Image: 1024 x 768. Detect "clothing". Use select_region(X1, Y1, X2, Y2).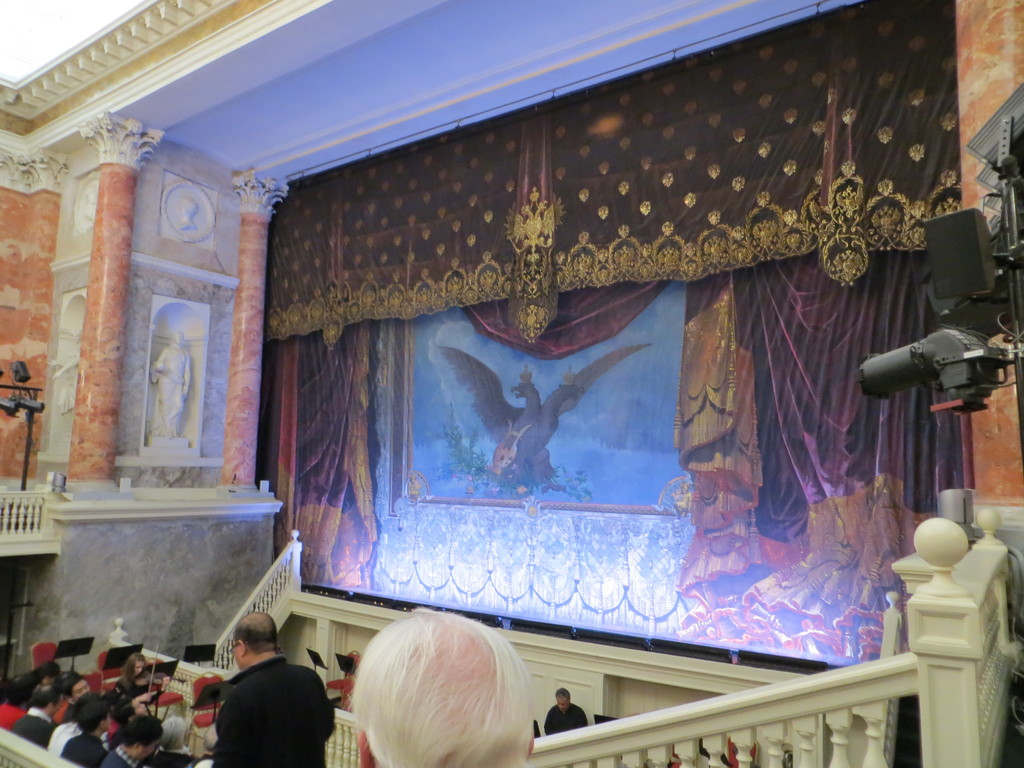
select_region(95, 748, 137, 765).
